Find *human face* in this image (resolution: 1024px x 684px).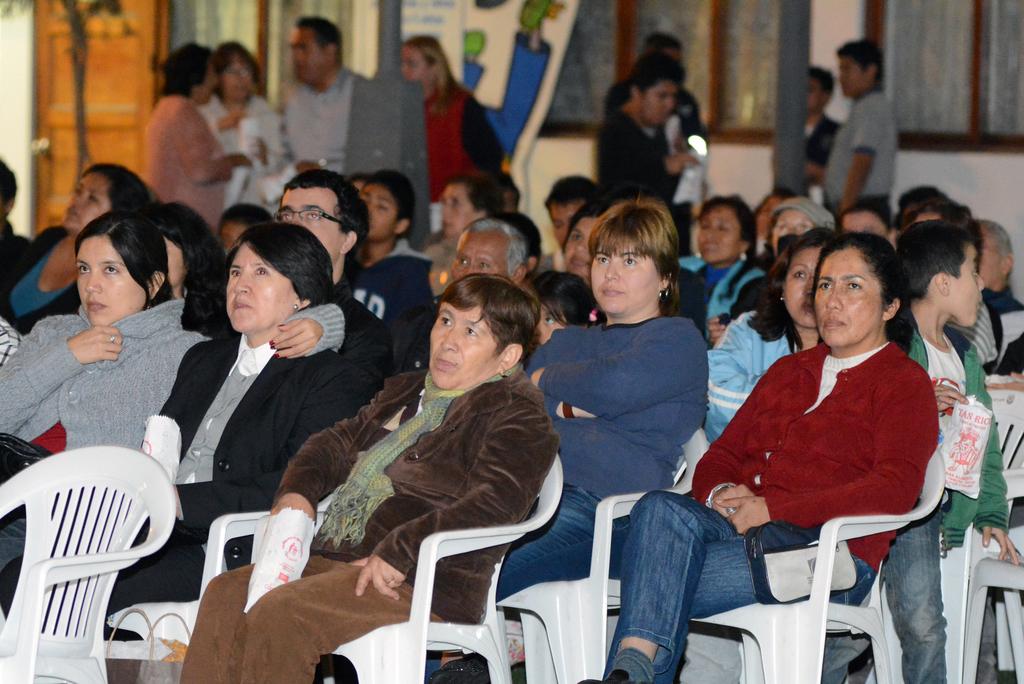
bbox(220, 54, 249, 100).
